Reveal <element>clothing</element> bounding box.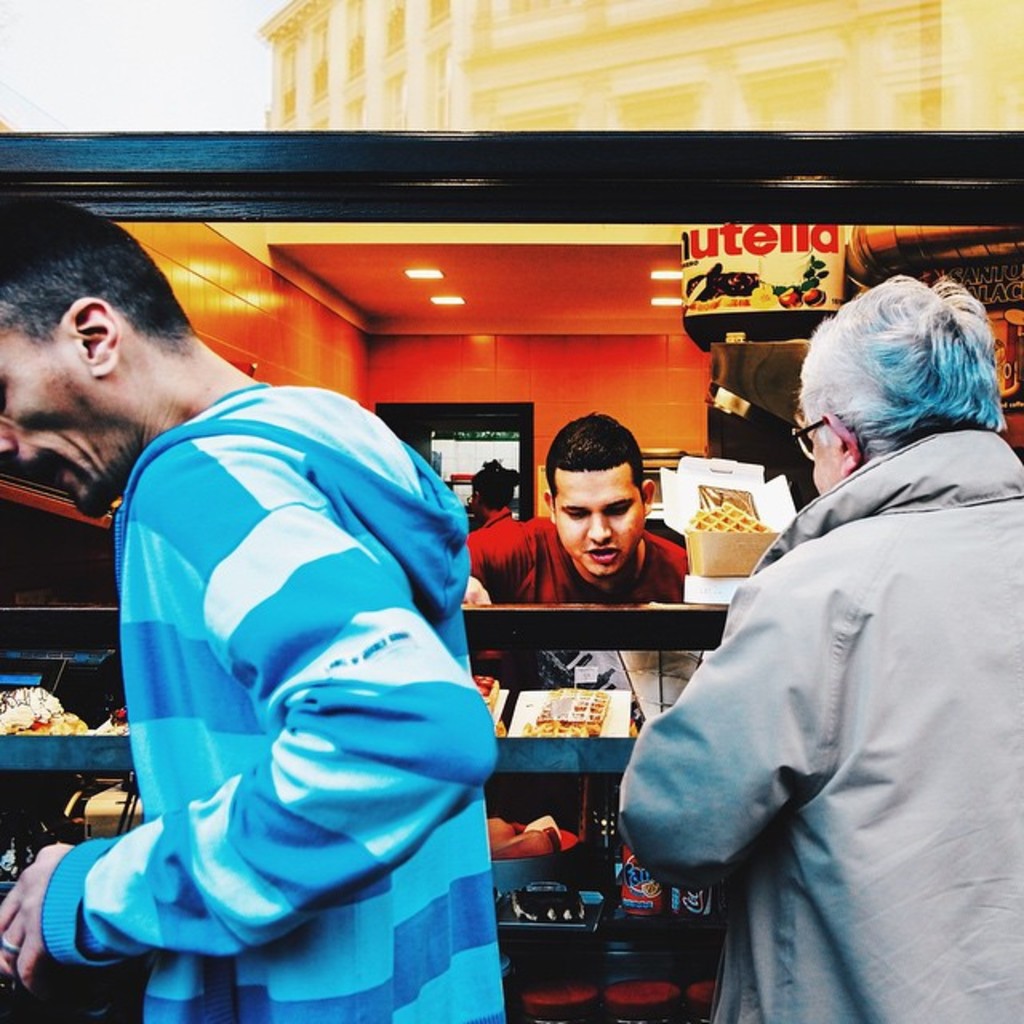
Revealed: bbox(475, 507, 515, 666).
